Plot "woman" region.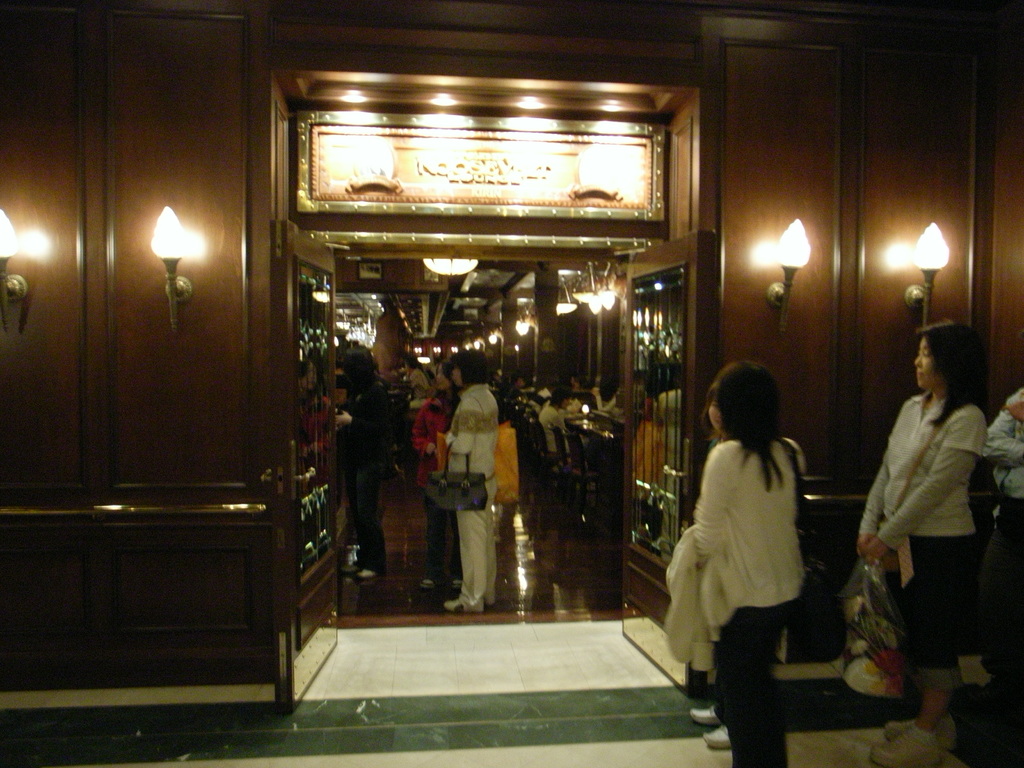
Plotted at crop(680, 353, 836, 767).
